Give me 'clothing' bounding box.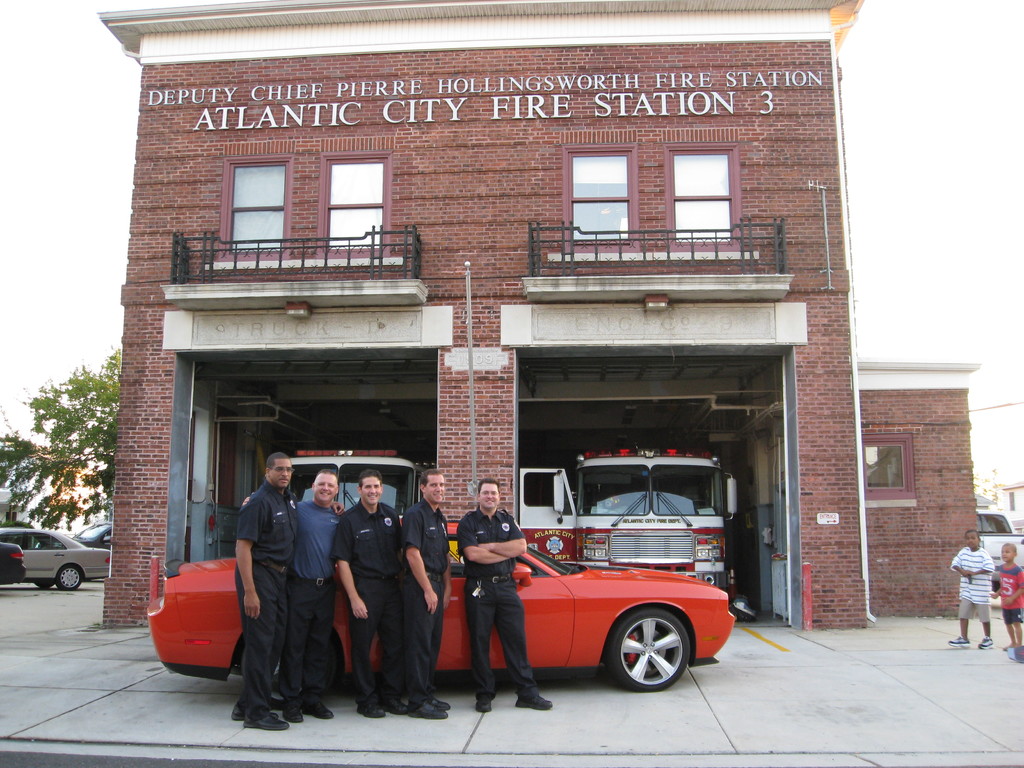
<bbox>403, 495, 448, 687</bbox>.
